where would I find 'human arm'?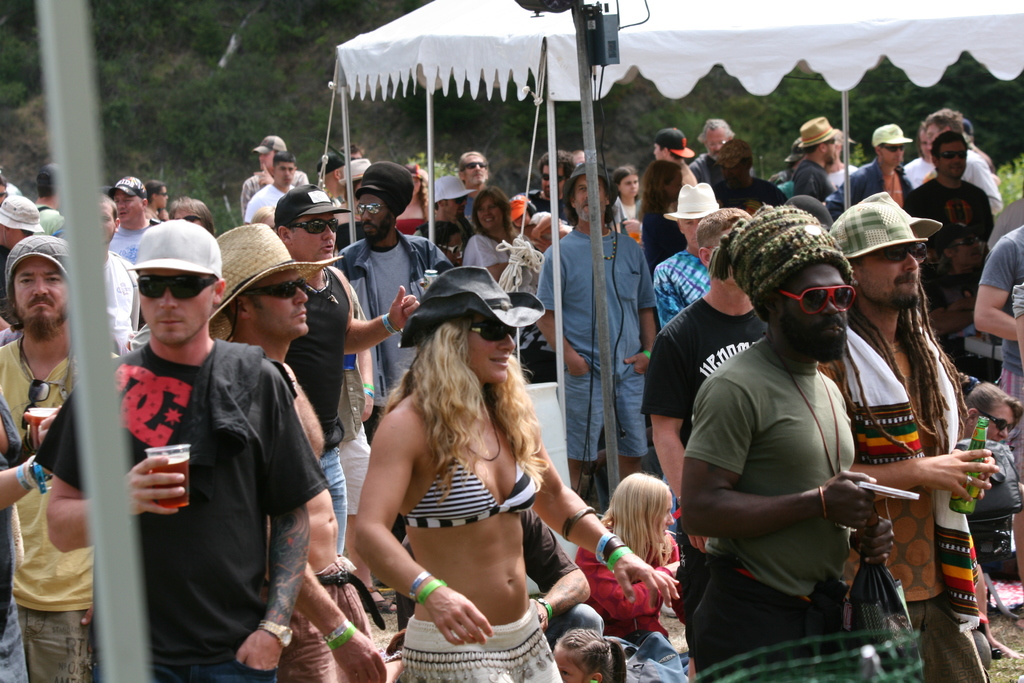
At 294 563 386 682.
